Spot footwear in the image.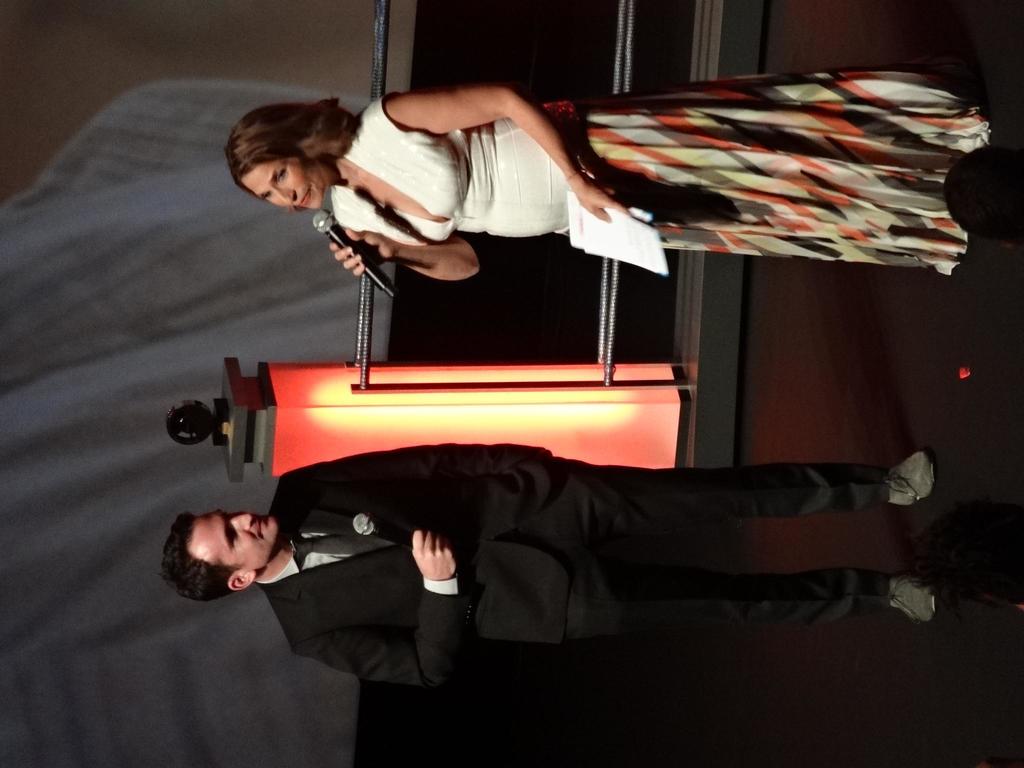
footwear found at x1=882, y1=452, x2=941, y2=512.
